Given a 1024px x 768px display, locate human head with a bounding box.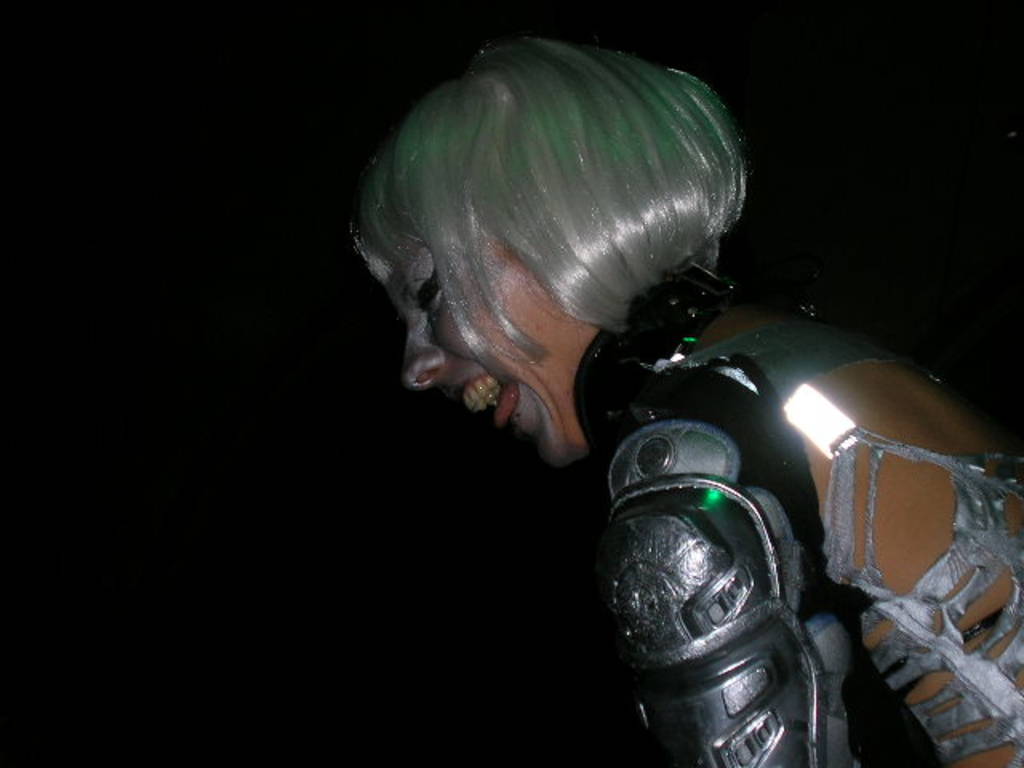
Located: <region>331, 42, 734, 443</region>.
